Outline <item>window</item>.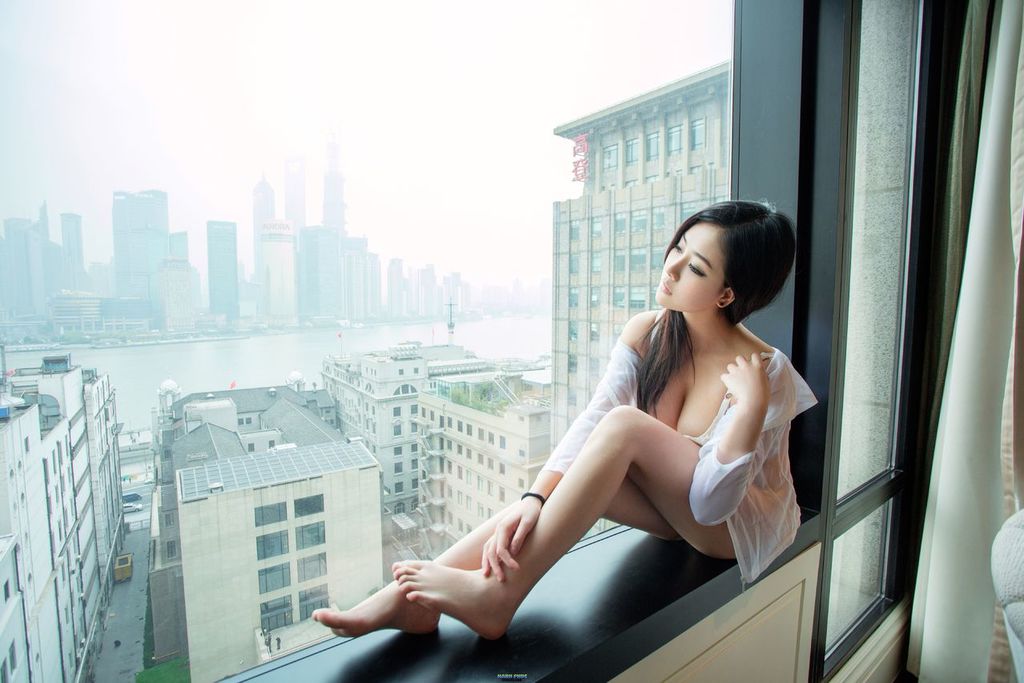
Outline: <box>412,444,418,448</box>.
